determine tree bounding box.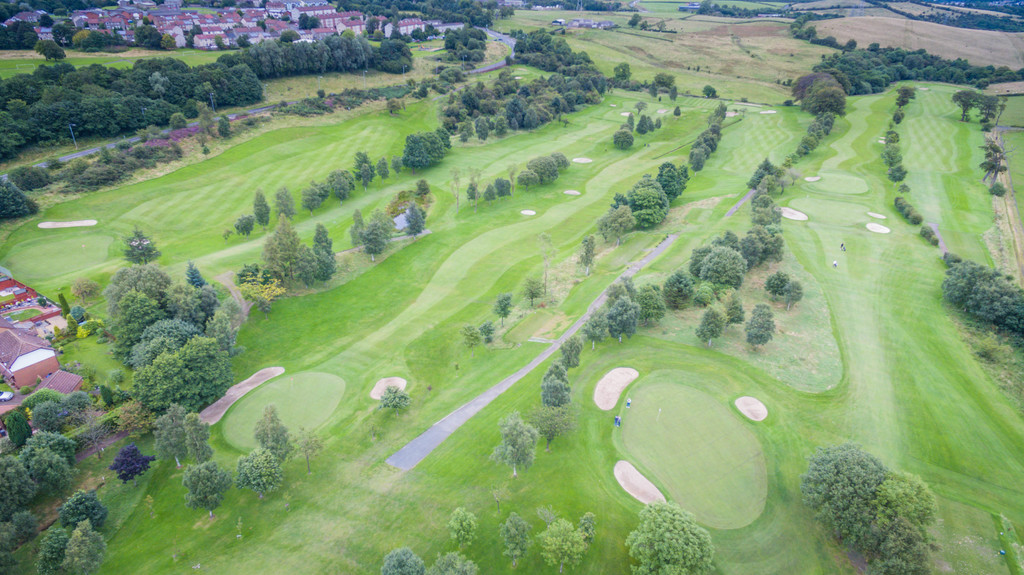
Determined: <bbox>497, 414, 540, 482</bbox>.
